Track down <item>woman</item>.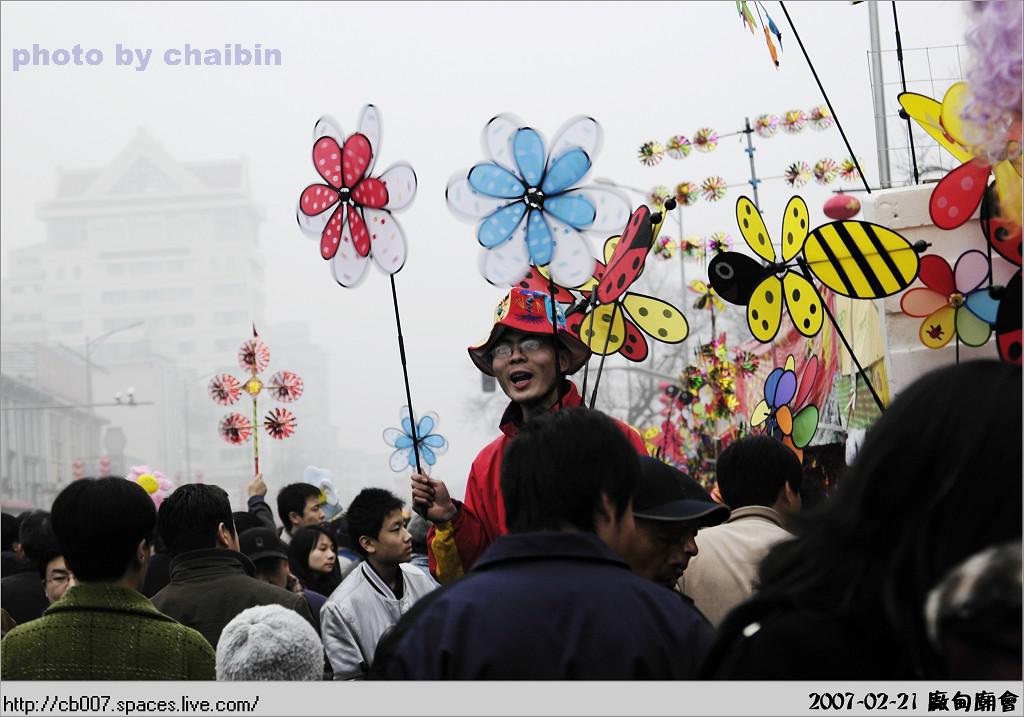
Tracked to rect(285, 527, 341, 601).
